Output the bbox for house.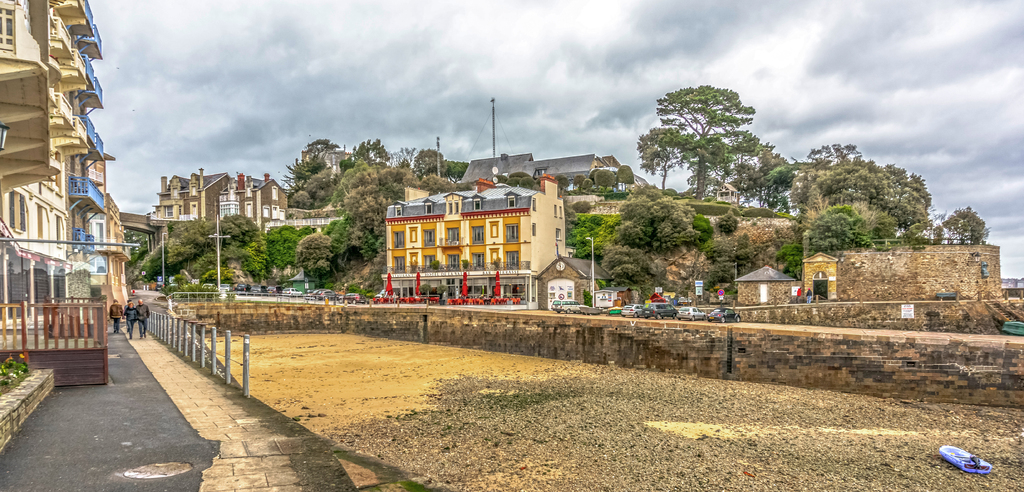
locate(384, 171, 570, 301).
